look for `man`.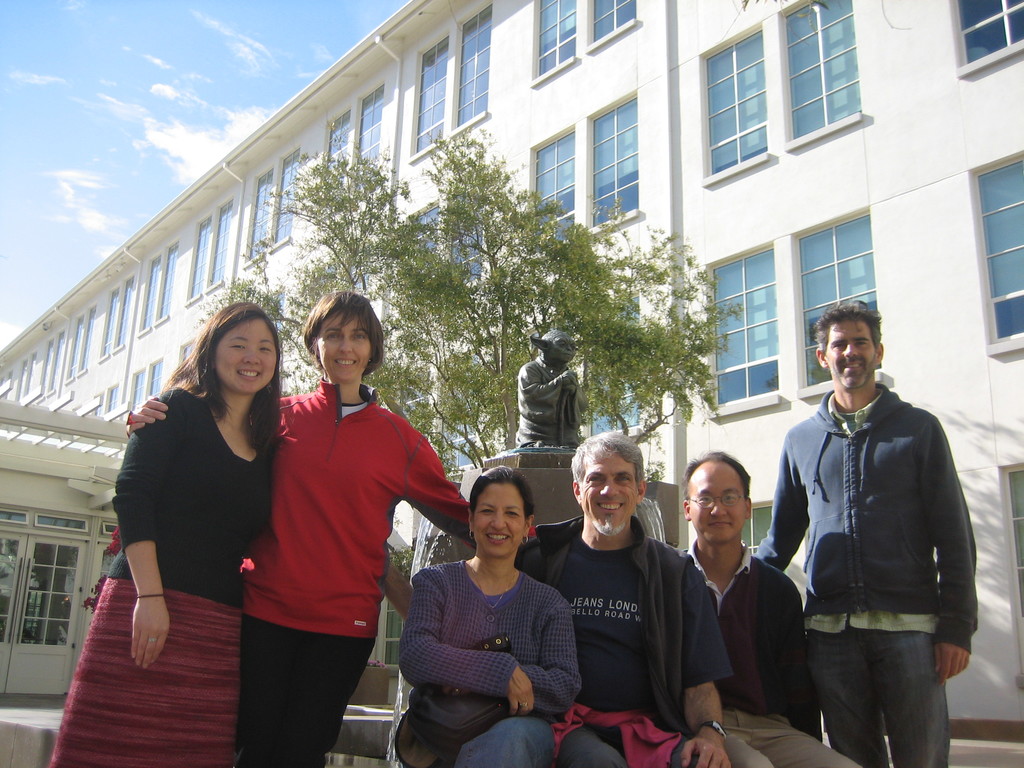
Found: [755, 301, 980, 767].
